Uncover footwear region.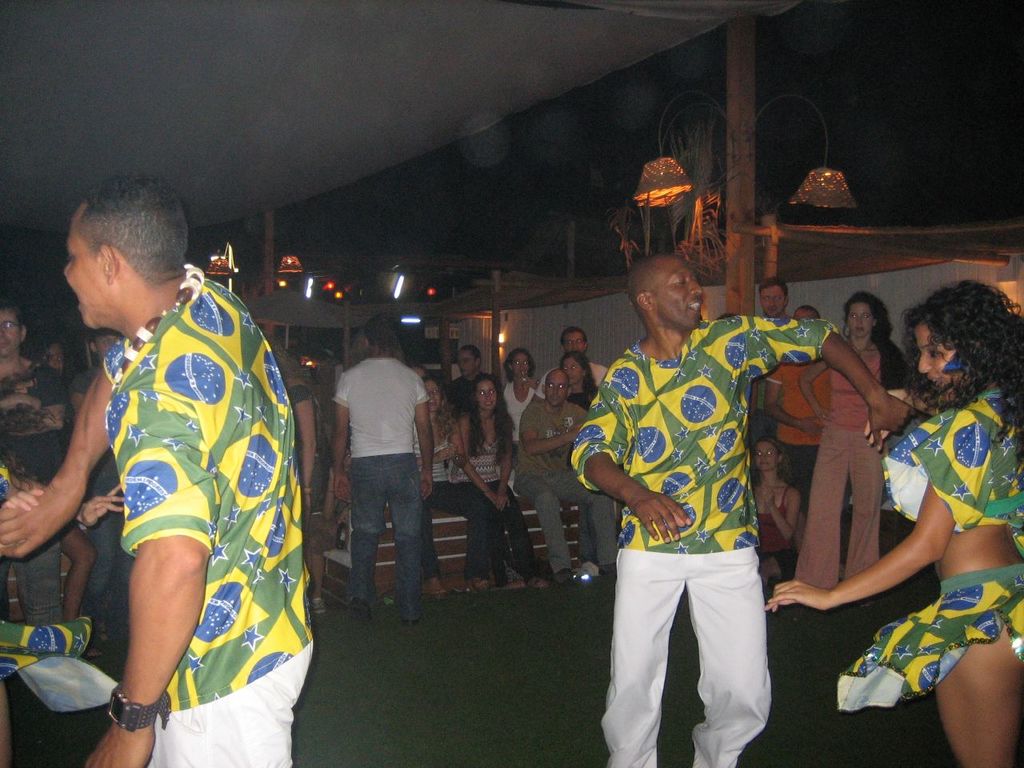
Uncovered: [x1=400, y1=618, x2=422, y2=630].
